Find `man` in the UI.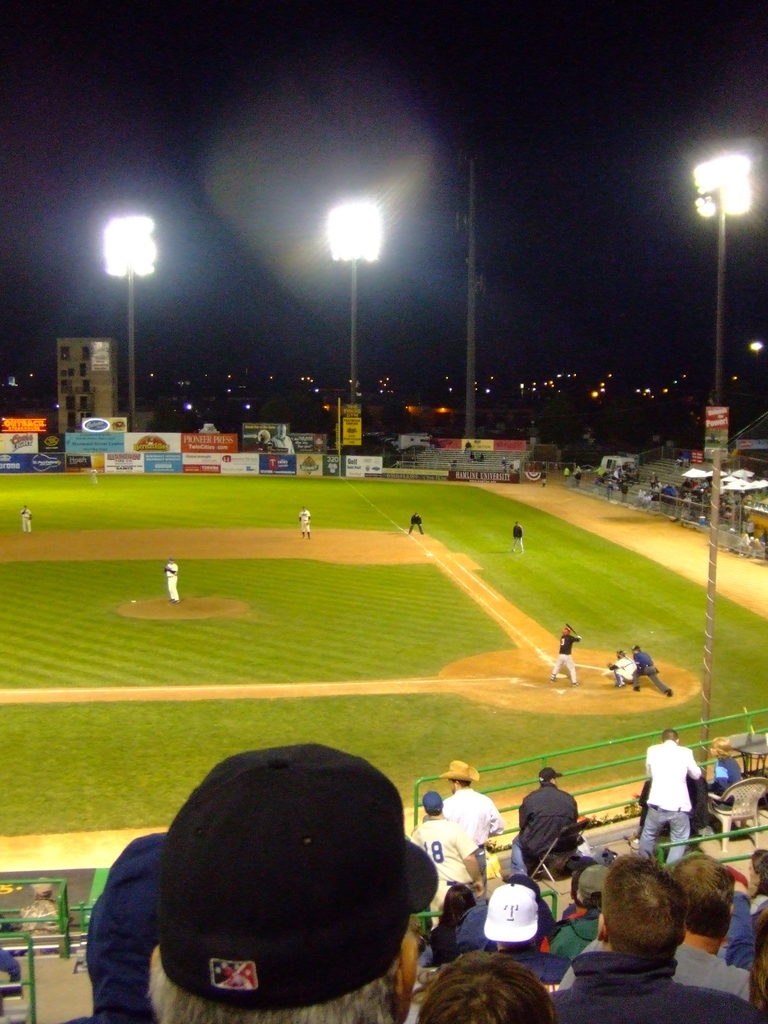
UI element at x1=429, y1=756, x2=492, y2=860.
